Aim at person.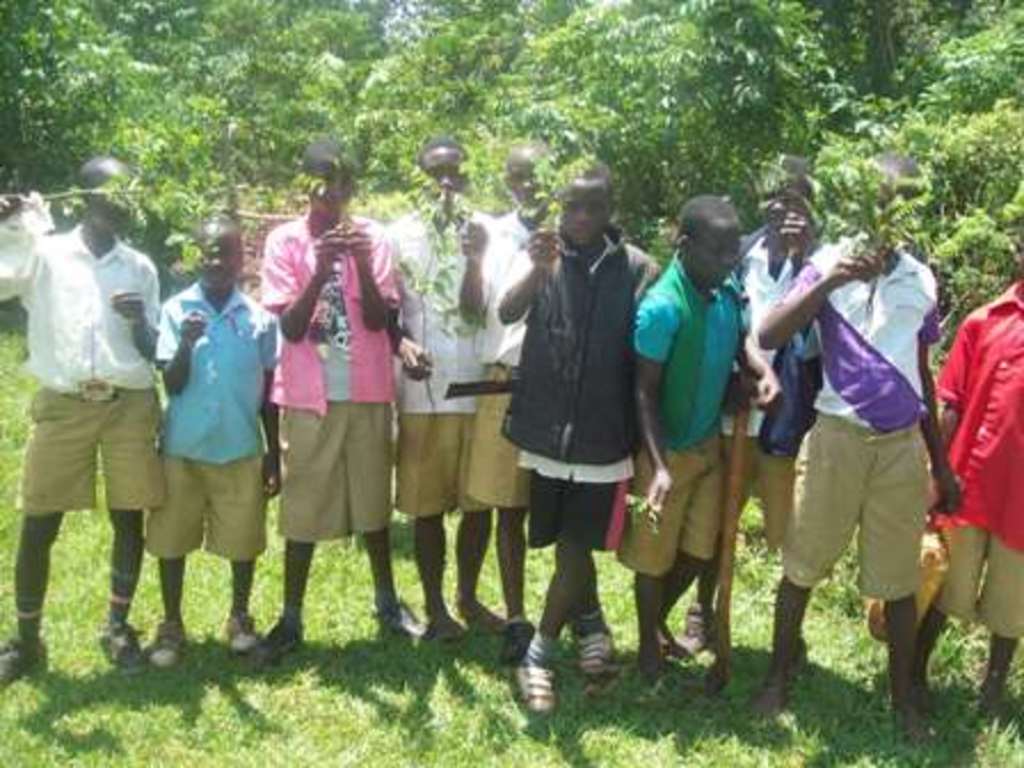
Aimed at pyautogui.locateOnScreen(384, 139, 489, 642).
